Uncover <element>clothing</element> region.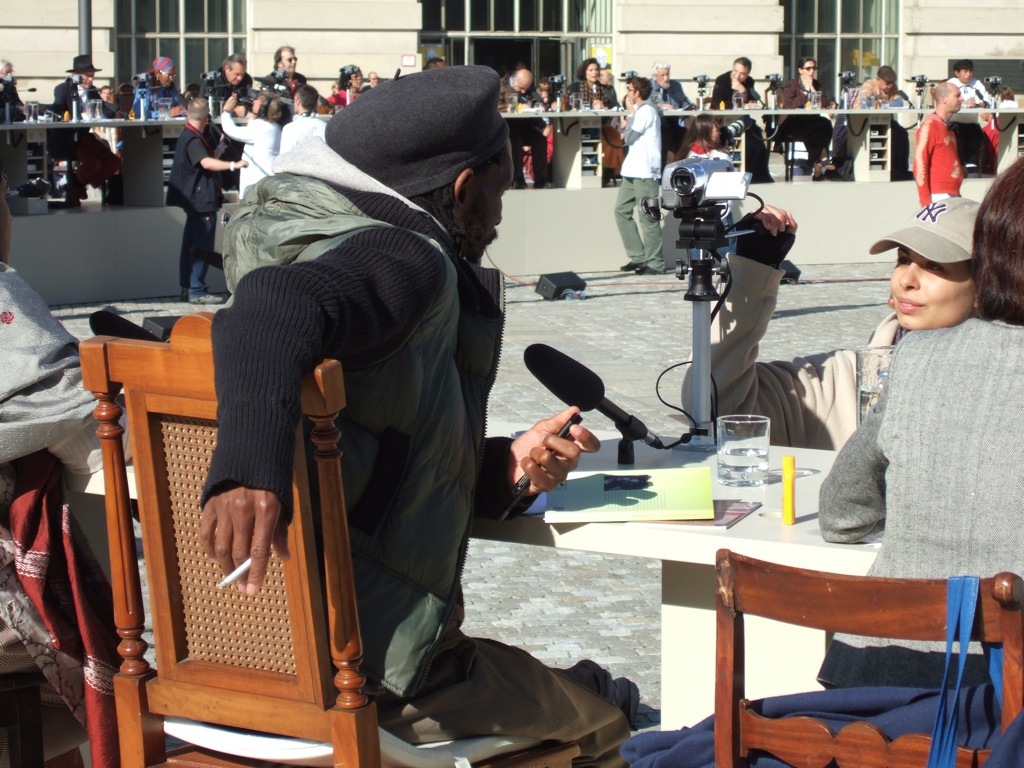
Uncovered: pyautogui.locateOnScreen(219, 118, 281, 199).
